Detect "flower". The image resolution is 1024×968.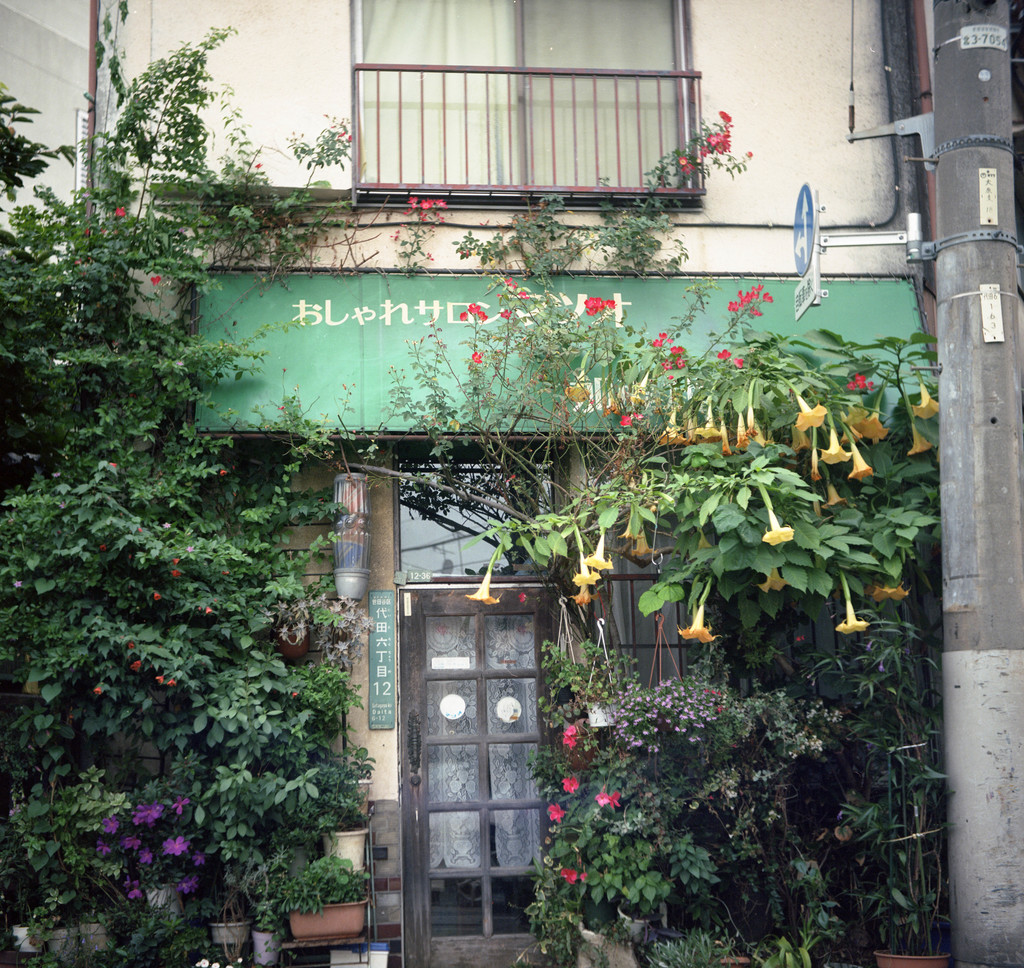
bbox=[293, 694, 296, 697].
